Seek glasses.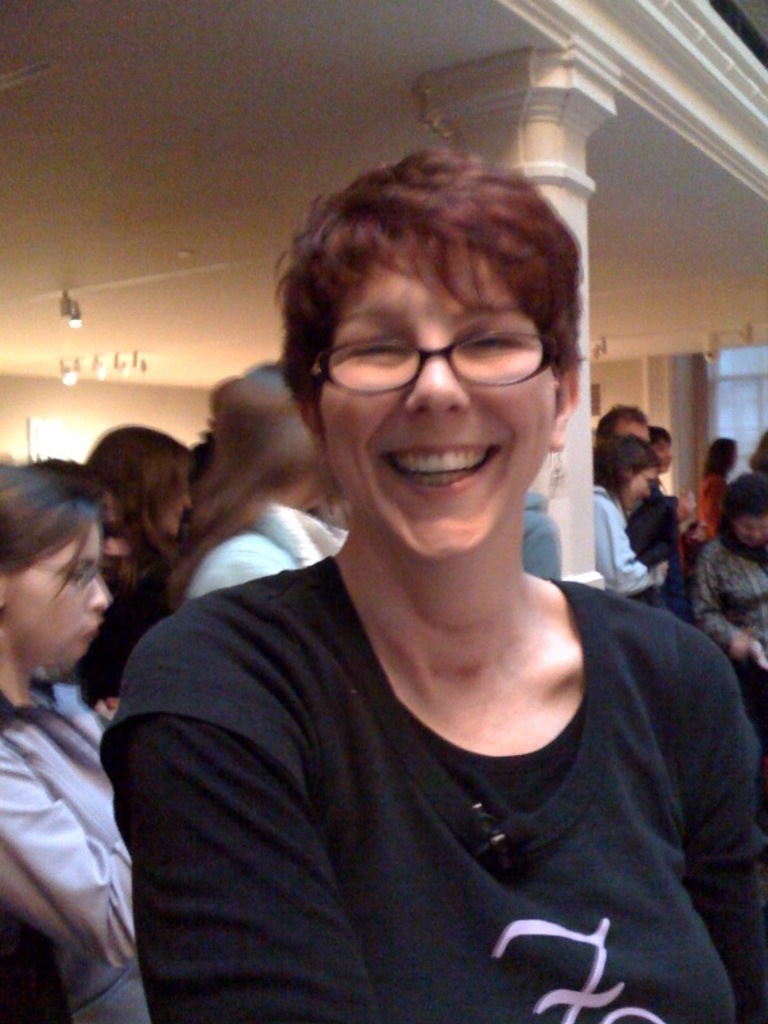
x1=22 y1=556 x2=106 y2=598.
